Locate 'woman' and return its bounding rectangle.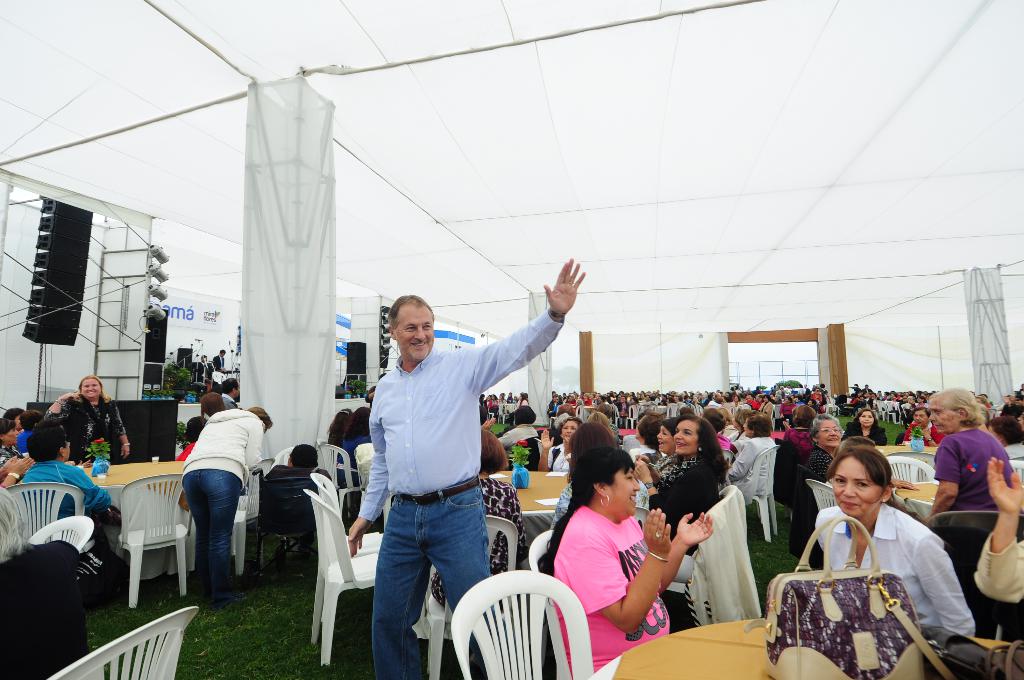
42,376,131,463.
